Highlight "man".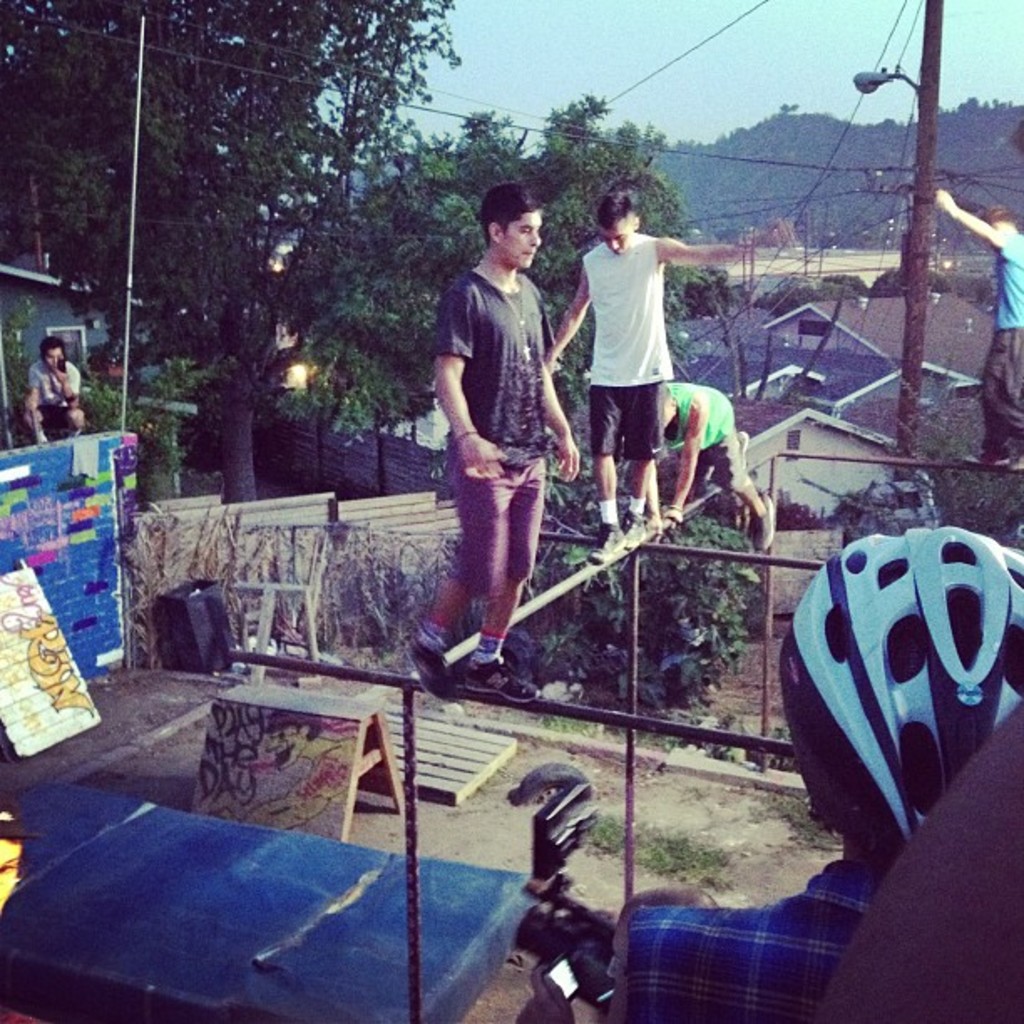
Highlighted region: [left=619, top=519, right=1022, bottom=1022].
